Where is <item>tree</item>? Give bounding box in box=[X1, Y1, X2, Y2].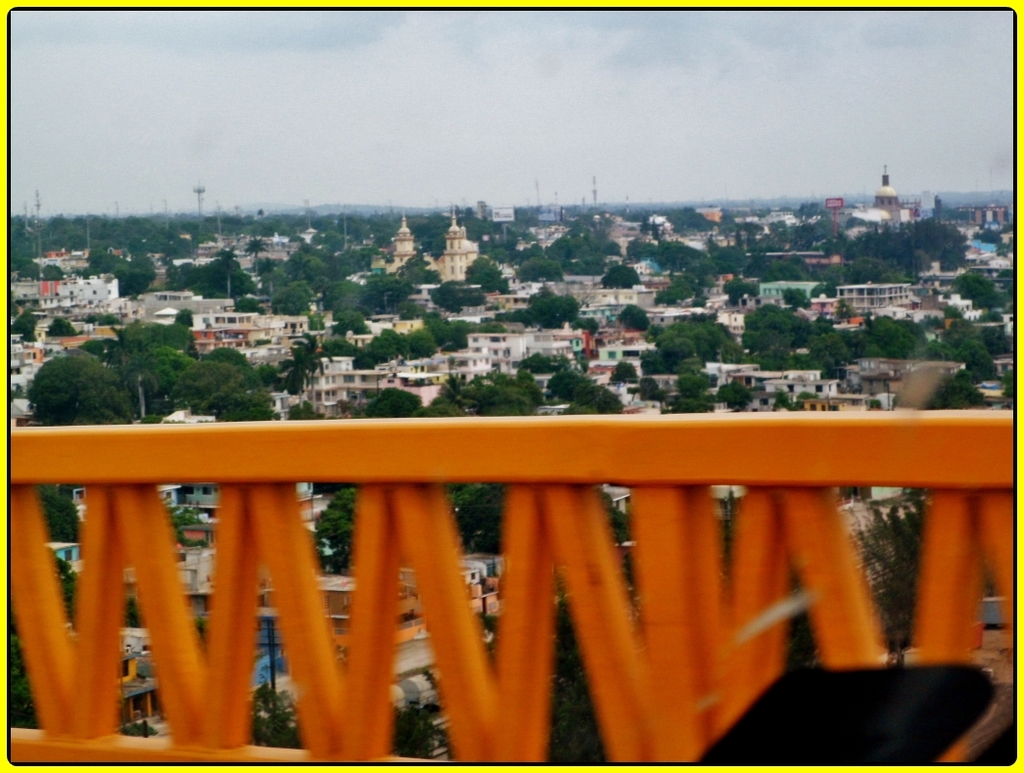
box=[580, 393, 630, 432].
